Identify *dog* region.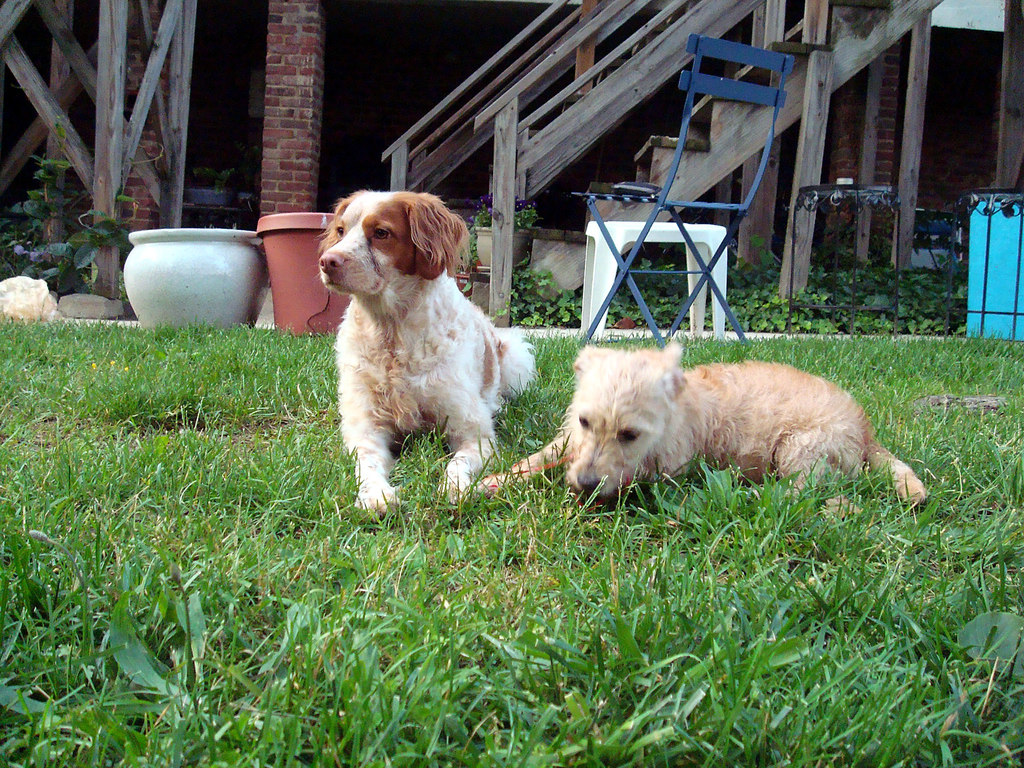
Region: (left=312, top=192, right=535, bottom=518).
